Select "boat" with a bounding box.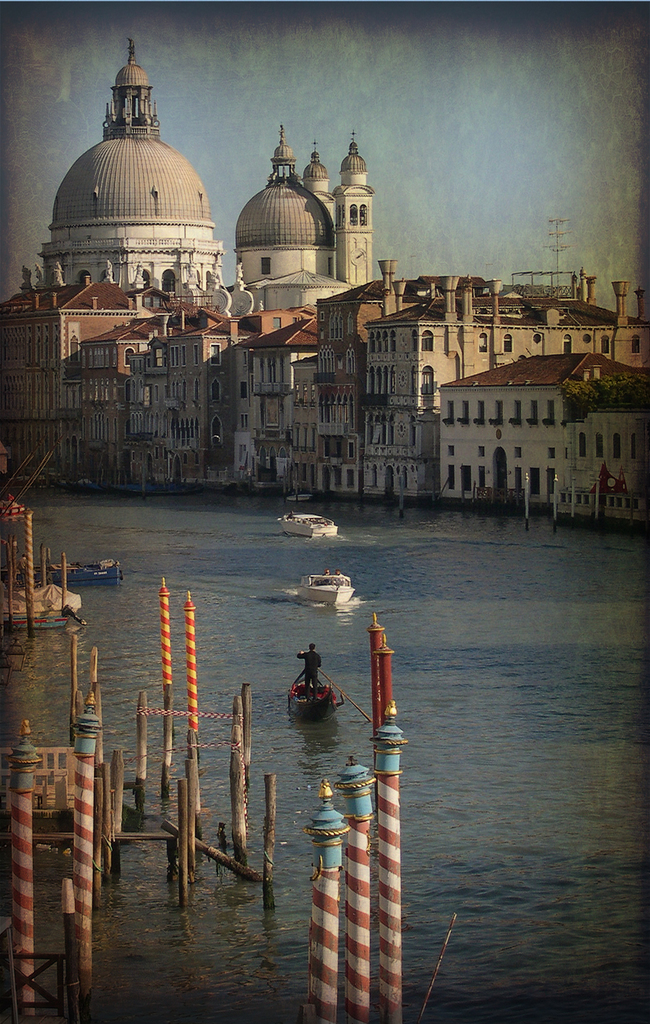
bbox(0, 494, 29, 521).
